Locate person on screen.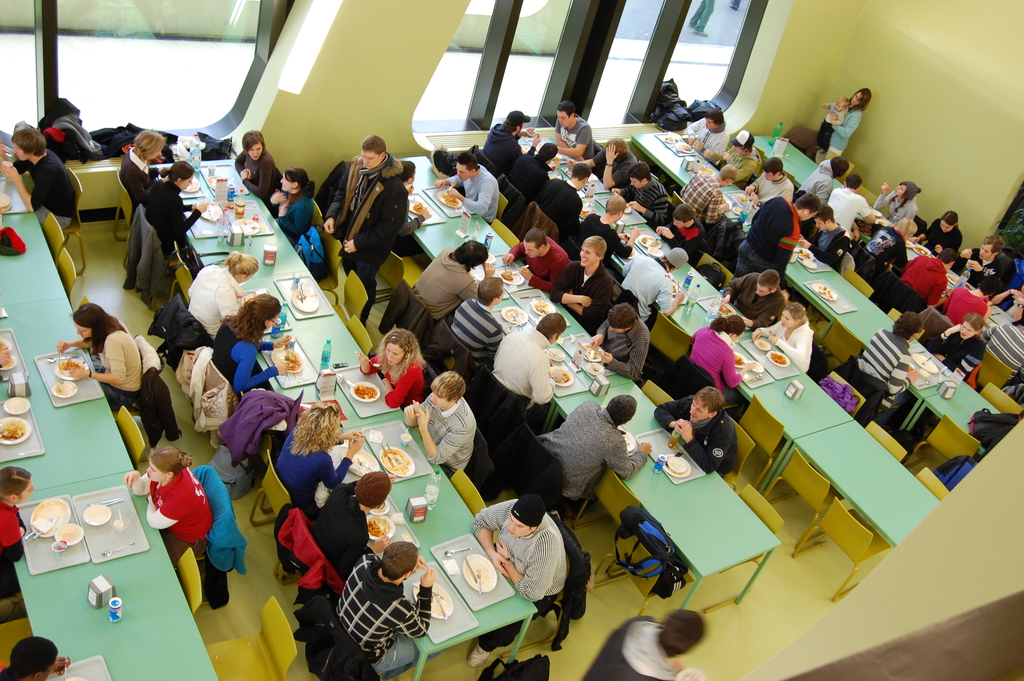
On screen at [x1=580, y1=605, x2=708, y2=680].
